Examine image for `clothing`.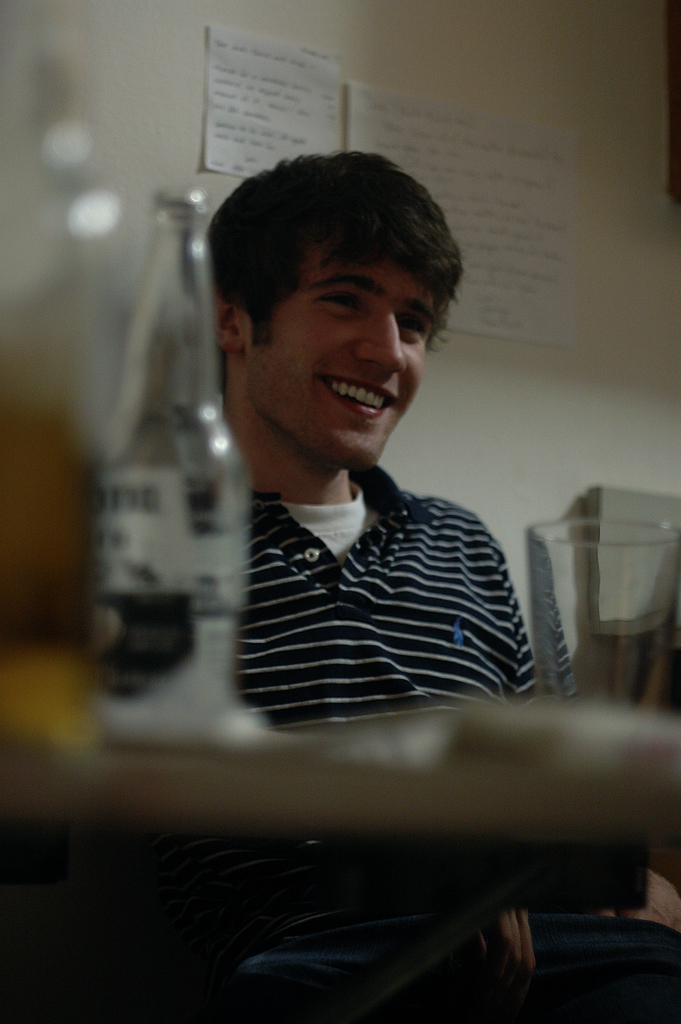
Examination result: Rect(193, 437, 576, 748).
